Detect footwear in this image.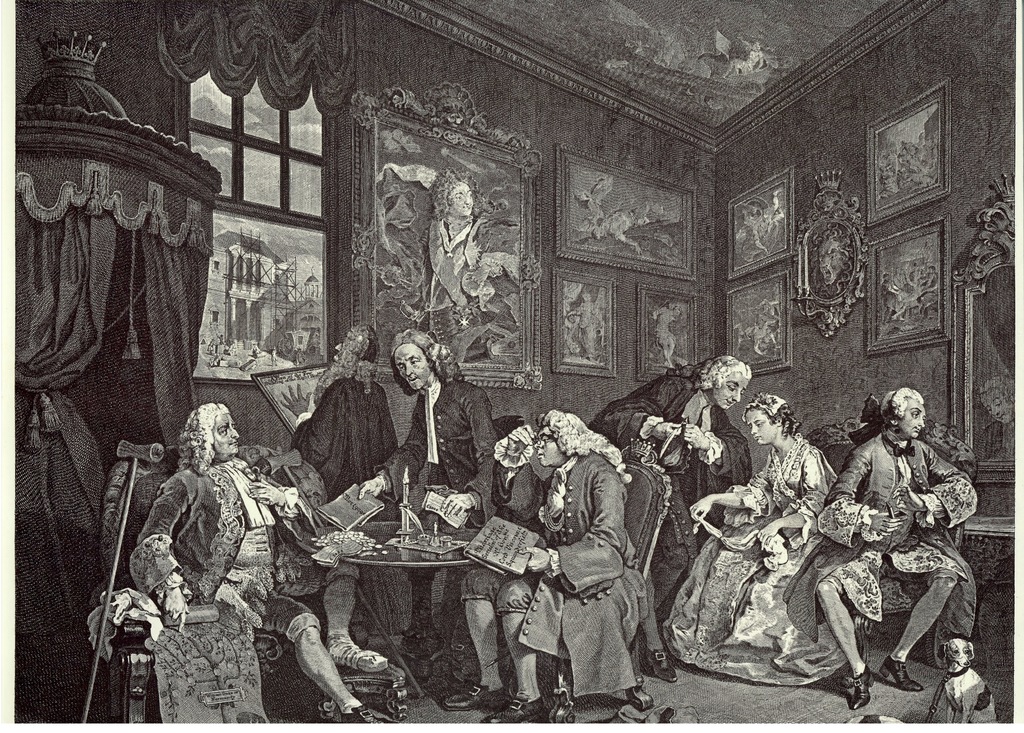
Detection: BBox(487, 698, 550, 729).
